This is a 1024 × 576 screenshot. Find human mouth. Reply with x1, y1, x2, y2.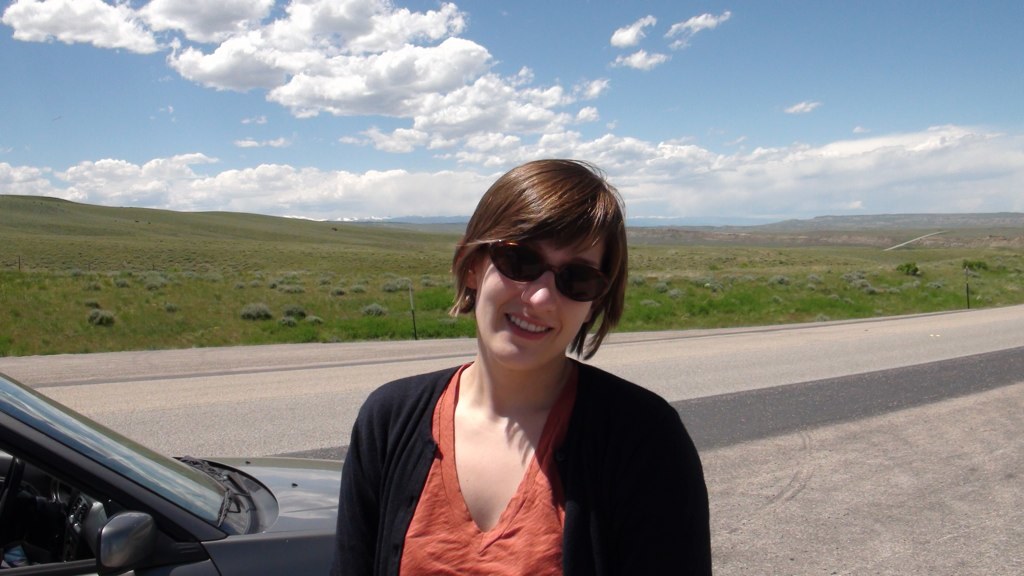
501, 306, 553, 345.
